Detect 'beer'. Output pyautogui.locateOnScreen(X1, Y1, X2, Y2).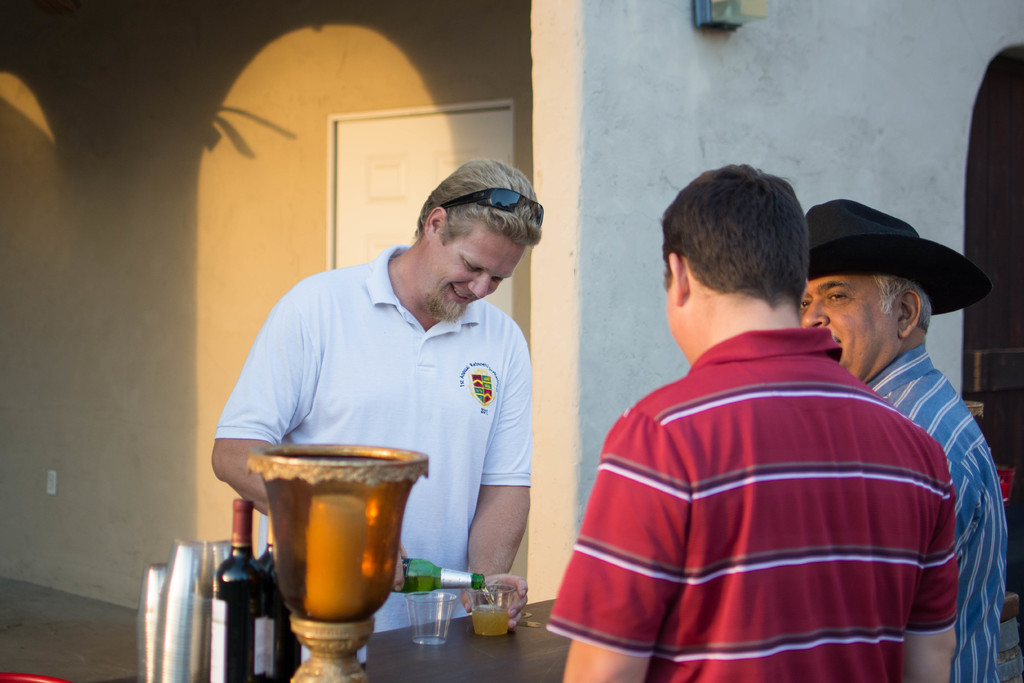
pyautogui.locateOnScreen(393, 555, 483, 591).
